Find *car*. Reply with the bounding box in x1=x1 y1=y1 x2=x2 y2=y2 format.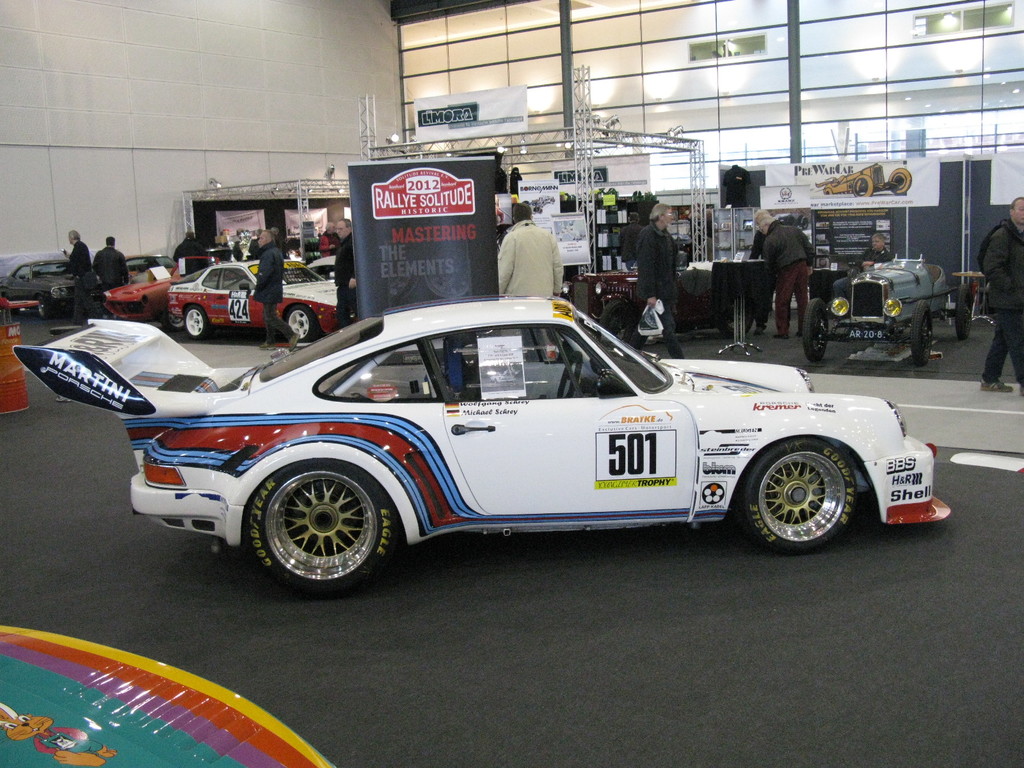
x1=803 y1=260 x2=972 y2=366.
